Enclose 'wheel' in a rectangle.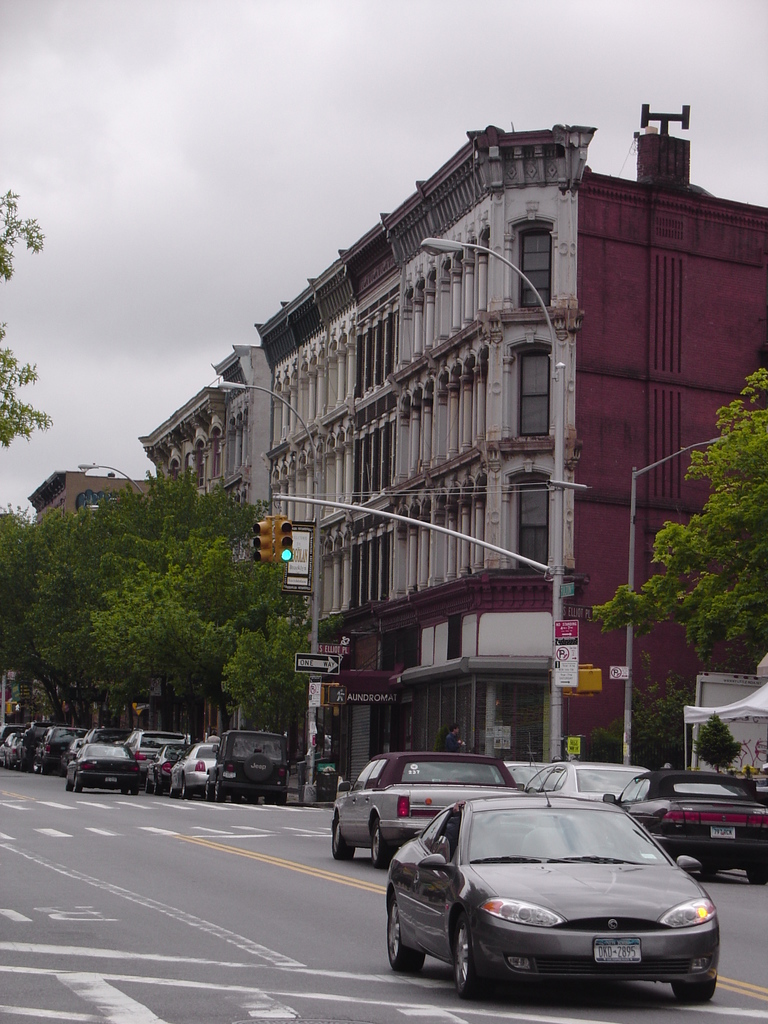
bbox=[455, 915, 495, 1000].
